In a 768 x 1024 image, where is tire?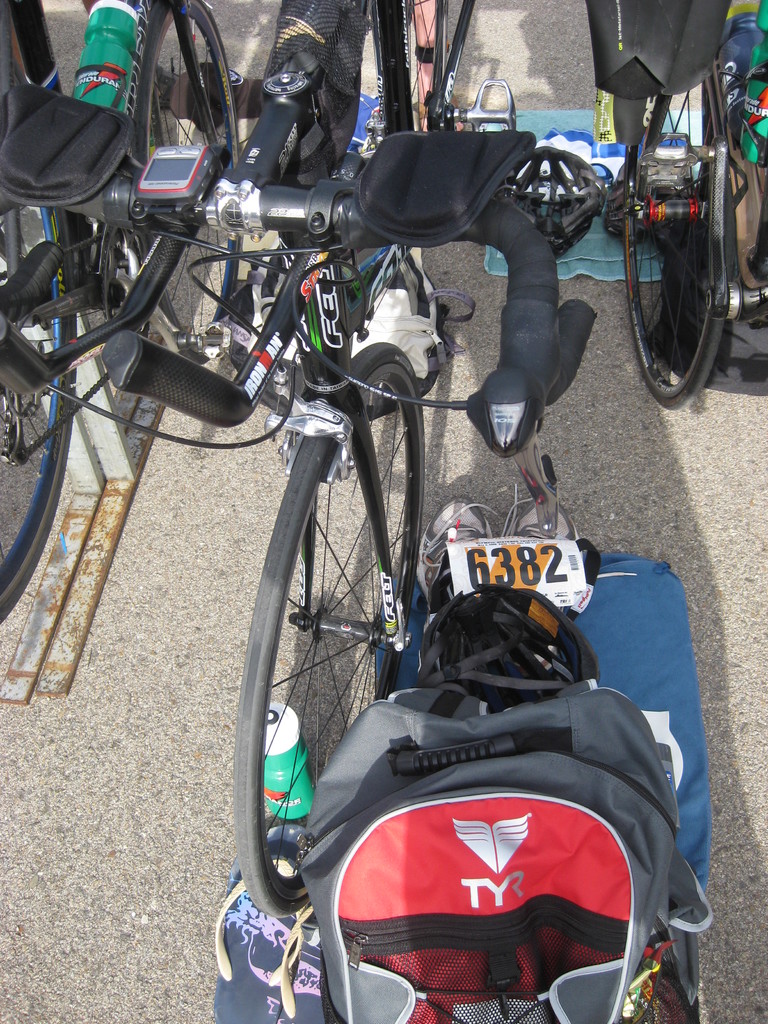
box=[256, 345, 433, 915].
